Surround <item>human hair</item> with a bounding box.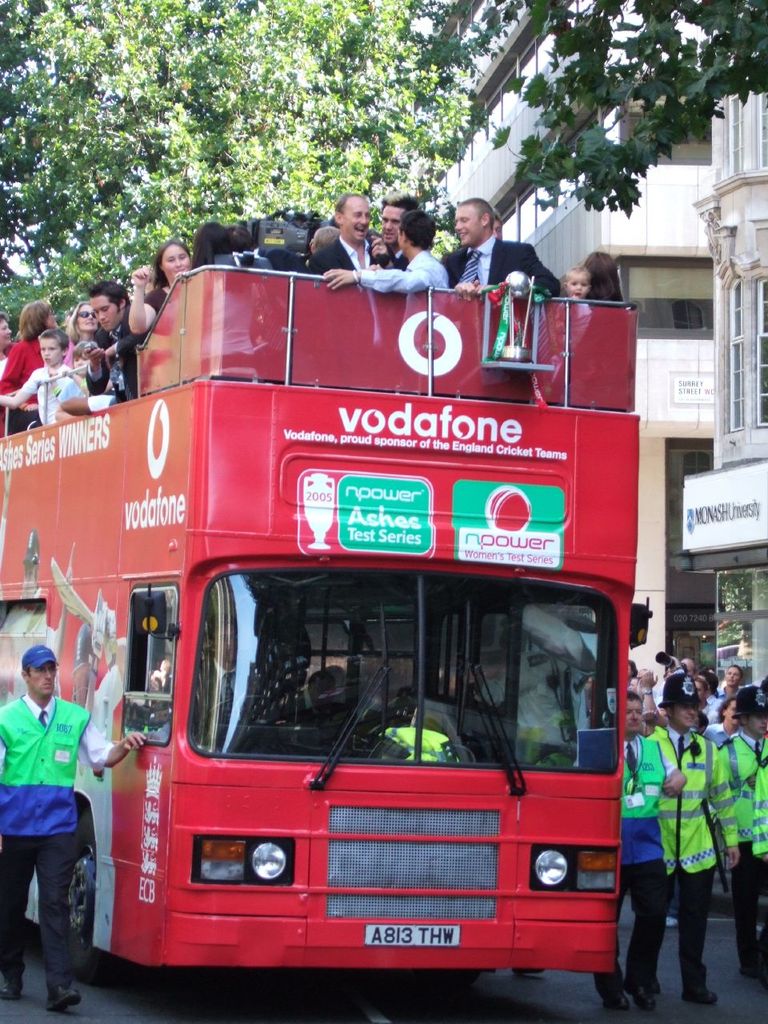
(x1=310, y1=227, x2=340, y2=254).
